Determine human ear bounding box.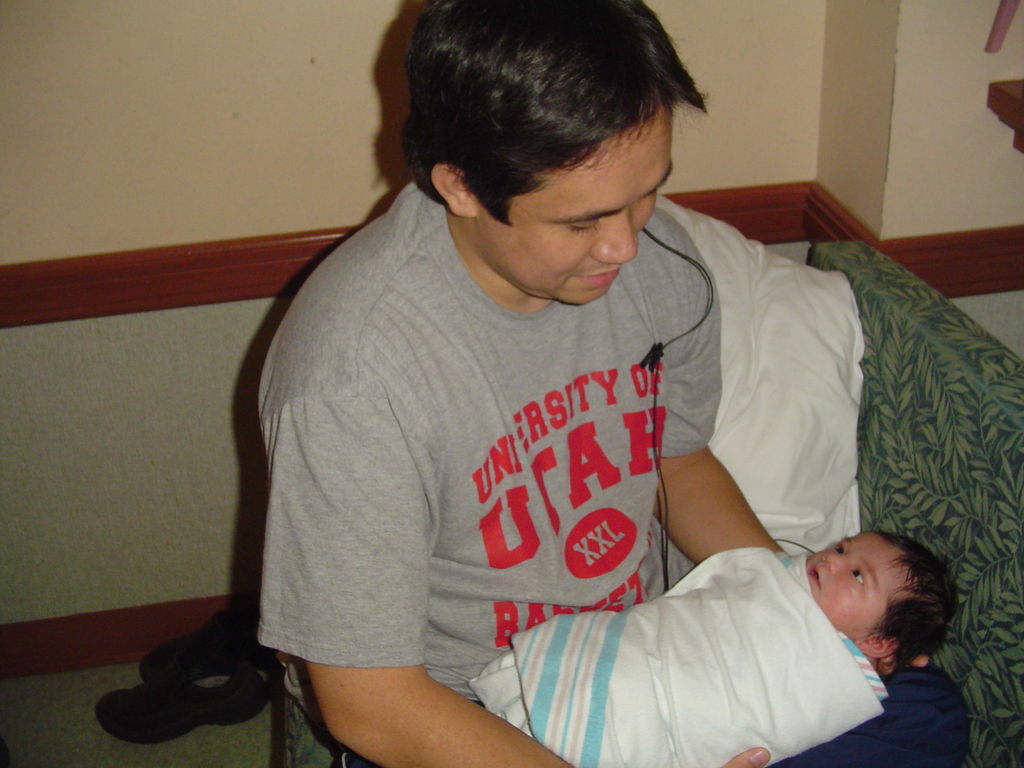
Determined: detection(430, 158, 484, 217).
